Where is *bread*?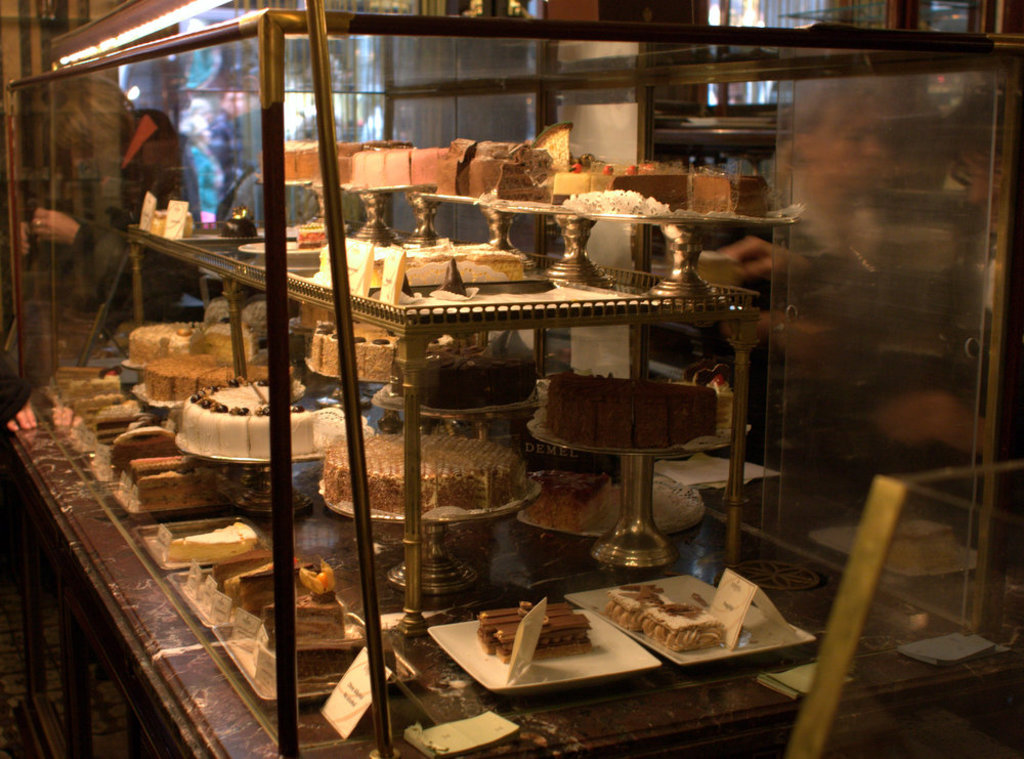
BBox(56, 363, 113, 402).
